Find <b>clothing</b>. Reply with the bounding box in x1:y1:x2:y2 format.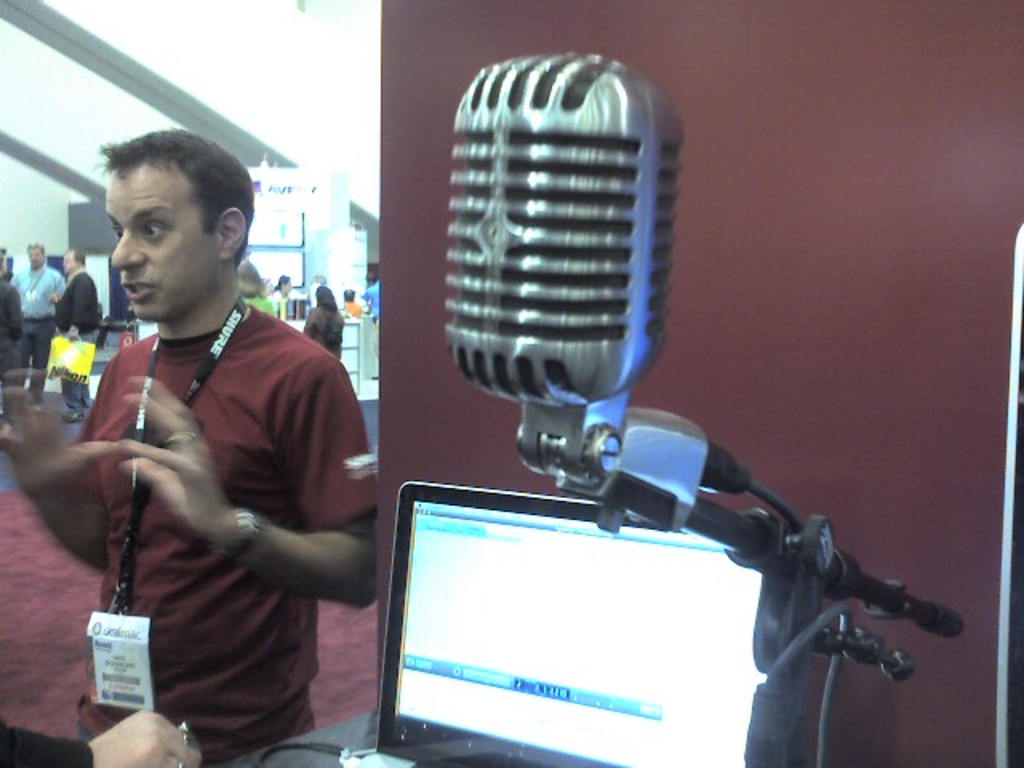
304:307:347:358.
